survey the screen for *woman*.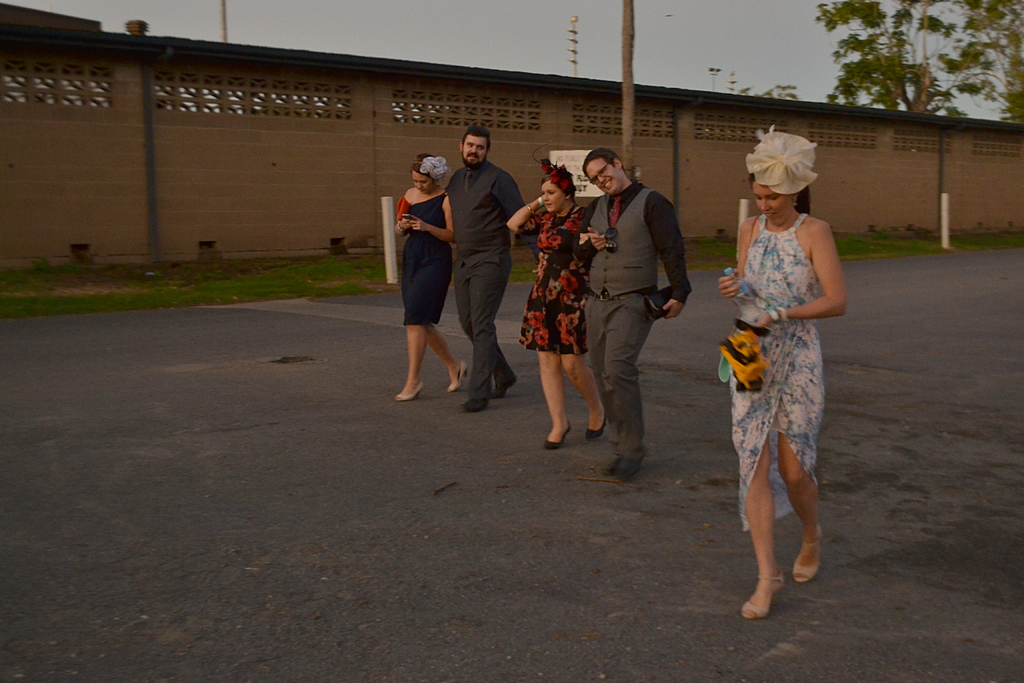
Survey found: [391,149,456,400].
